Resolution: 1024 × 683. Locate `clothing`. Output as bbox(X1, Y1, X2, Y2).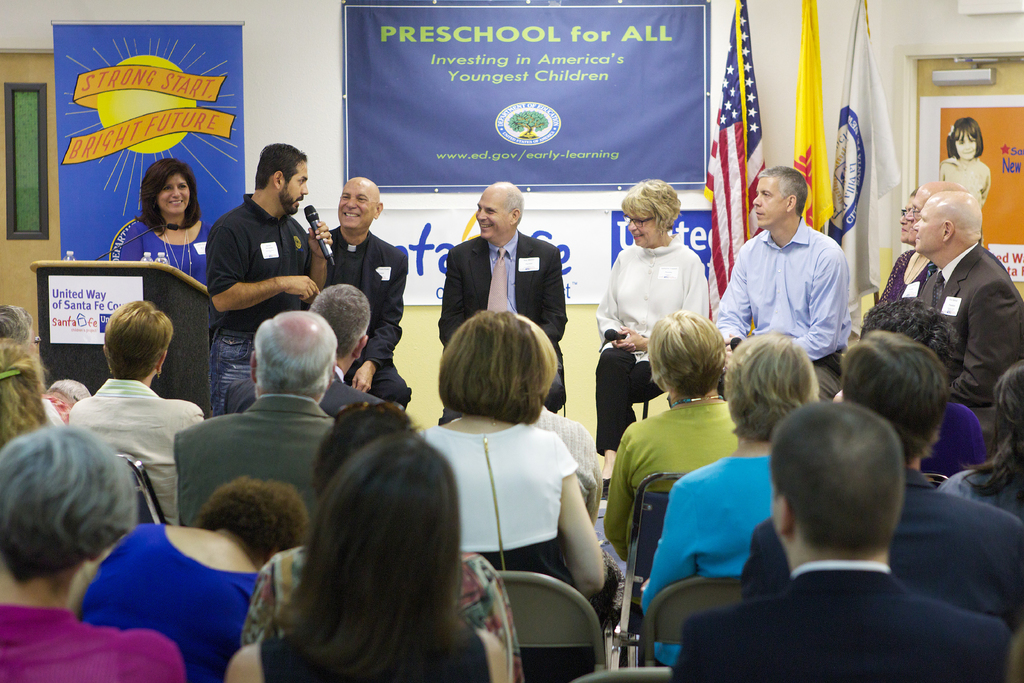
bbox(72, 374, 195, 461).
